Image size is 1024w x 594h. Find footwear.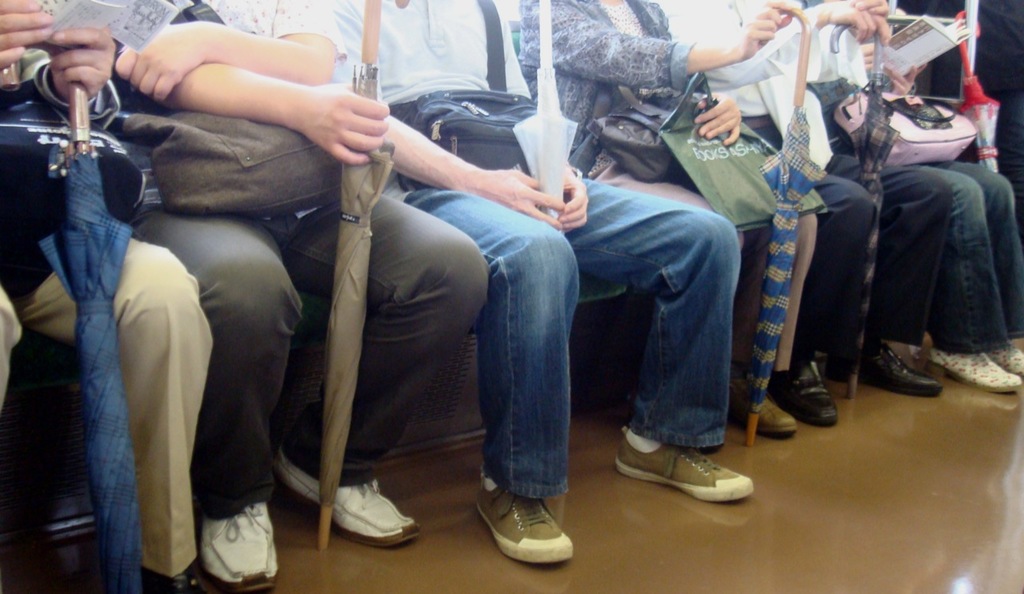
[617,423,761,504].
